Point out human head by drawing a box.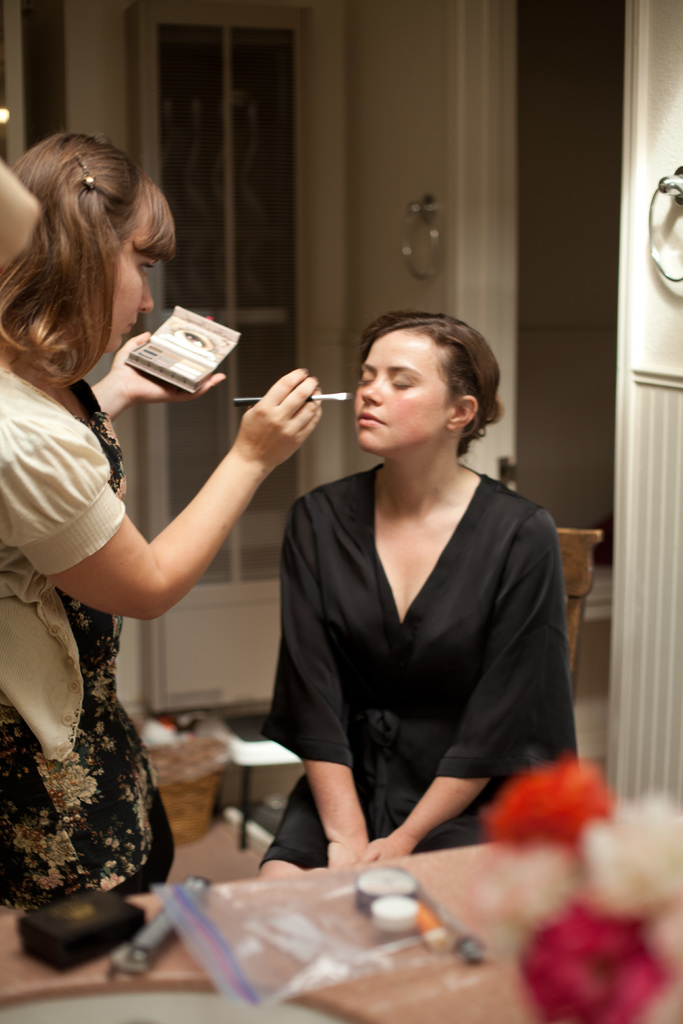
(x1=338, y1=303, x2=502, y2=458).
